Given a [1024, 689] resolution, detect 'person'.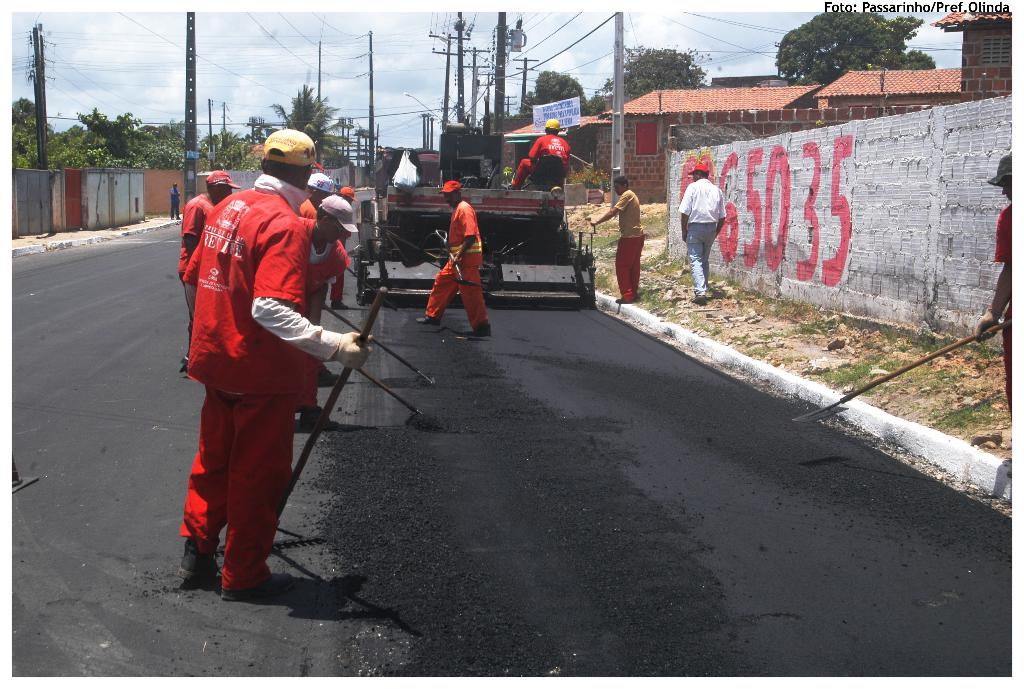
Rect(680, 162, 730, 304).
